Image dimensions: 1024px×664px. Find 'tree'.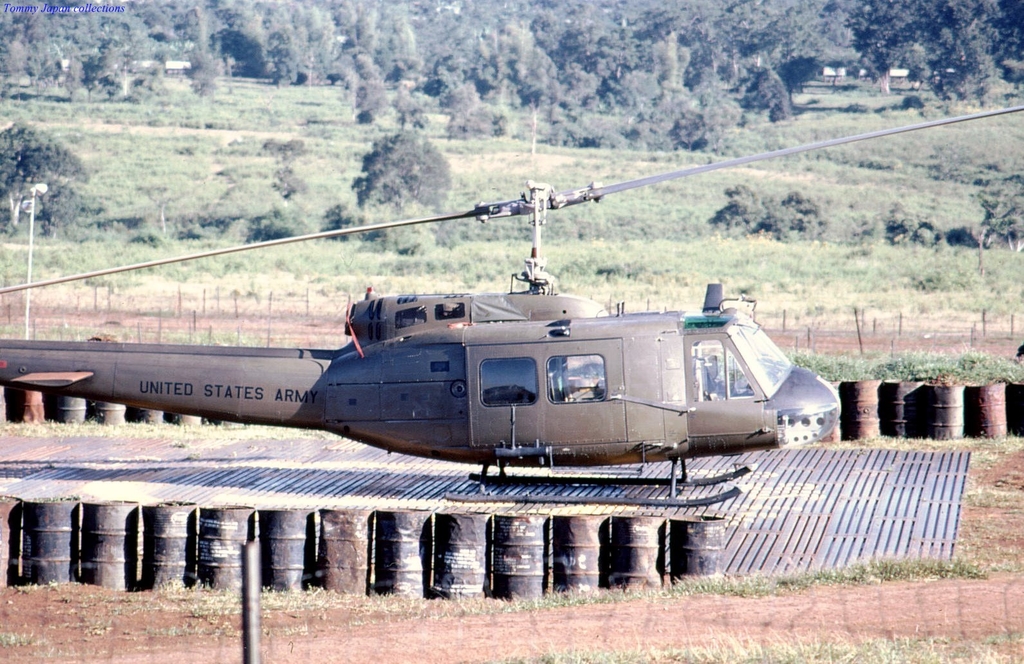
locate(327, 120, 457, 255).
